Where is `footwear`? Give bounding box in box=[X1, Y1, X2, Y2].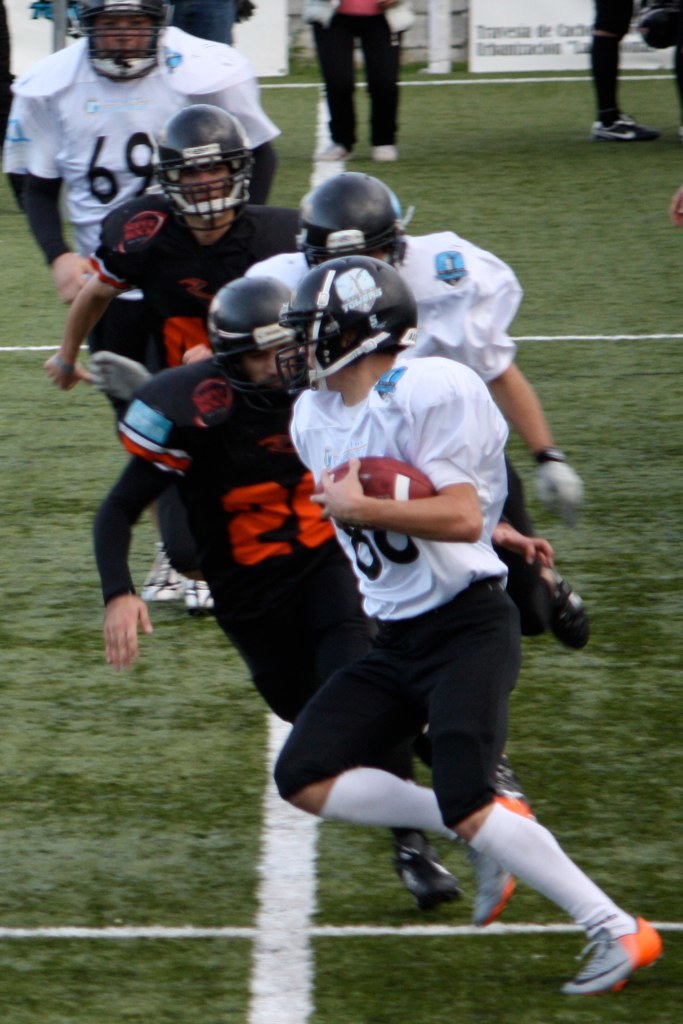
box=[467, 781, 545, 930].
